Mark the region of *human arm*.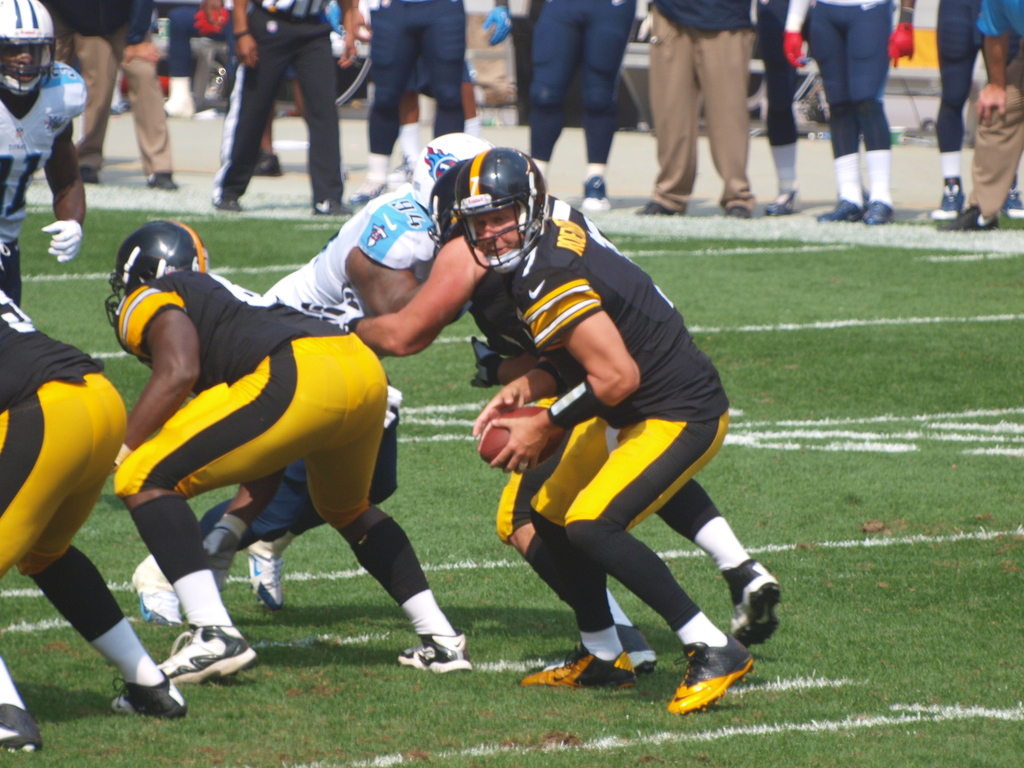
Region: box(972, 0, 1017, 124).
